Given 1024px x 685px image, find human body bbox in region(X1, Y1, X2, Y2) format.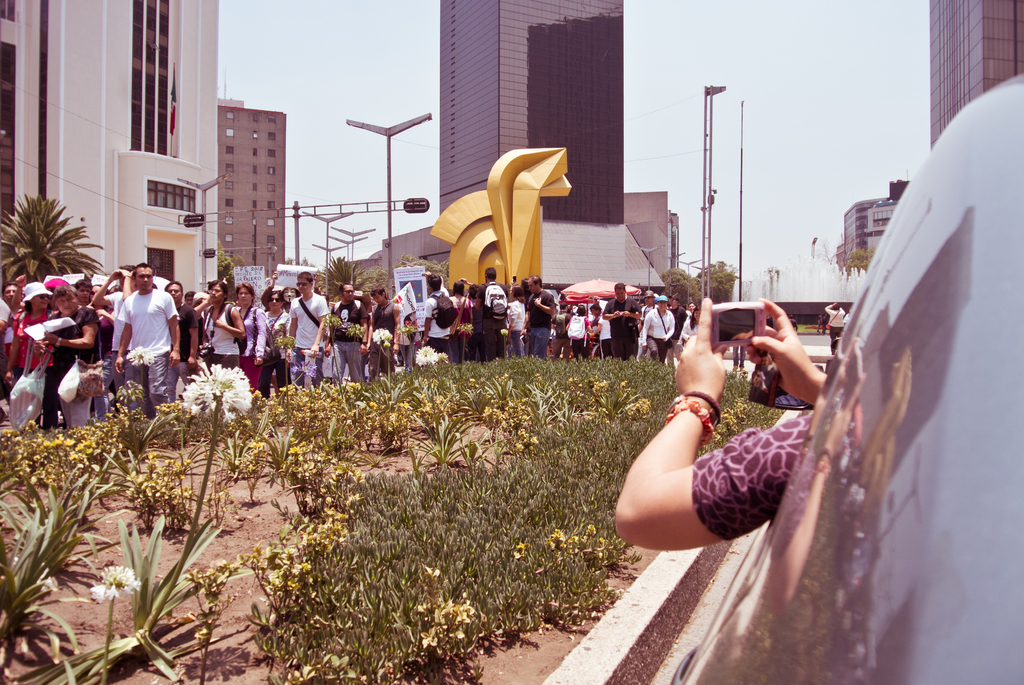
region(406, 271, 448, 359).
